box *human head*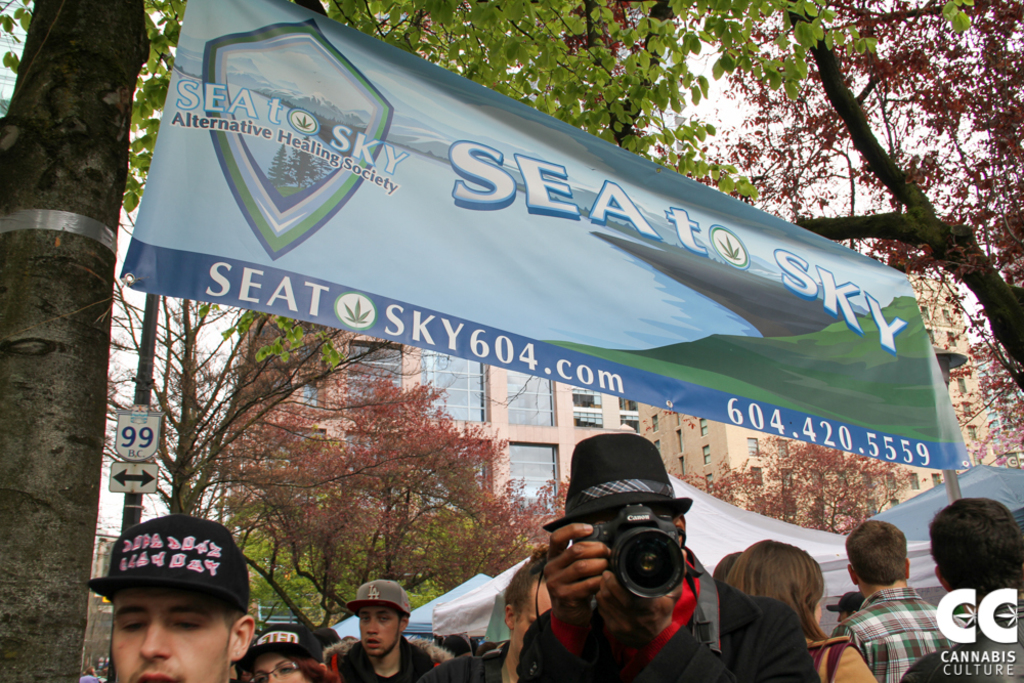
pyautogui.locateOnScreen(725, 531, 830, 635)
